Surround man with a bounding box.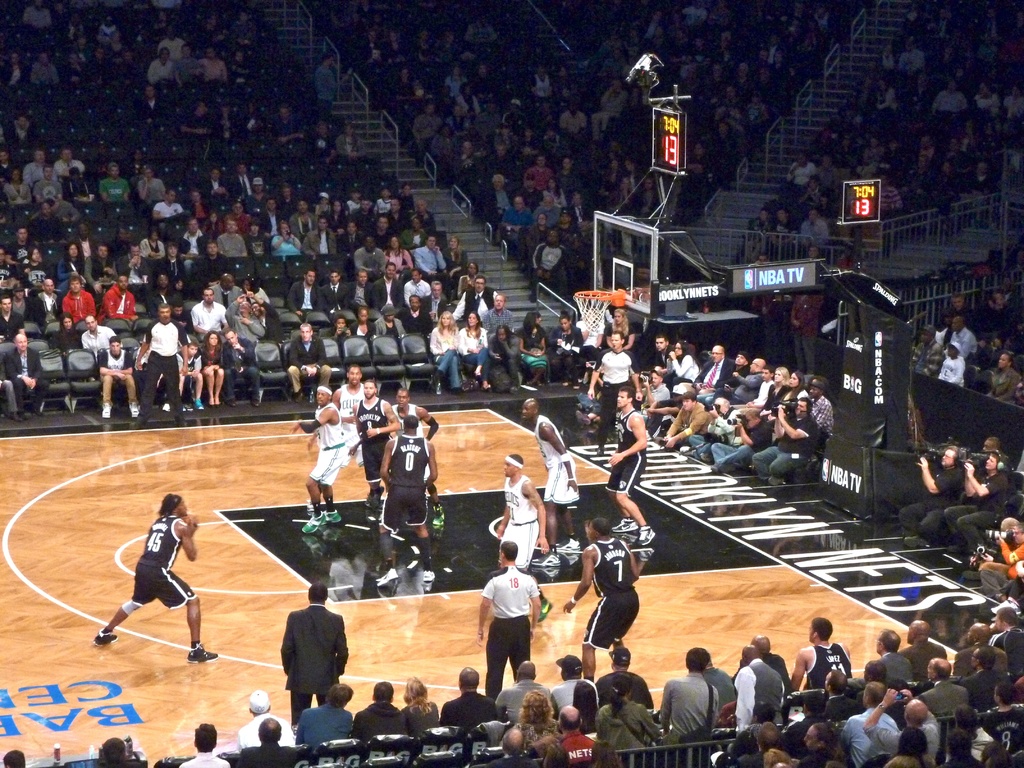
box(656, 643, 711, 742).
